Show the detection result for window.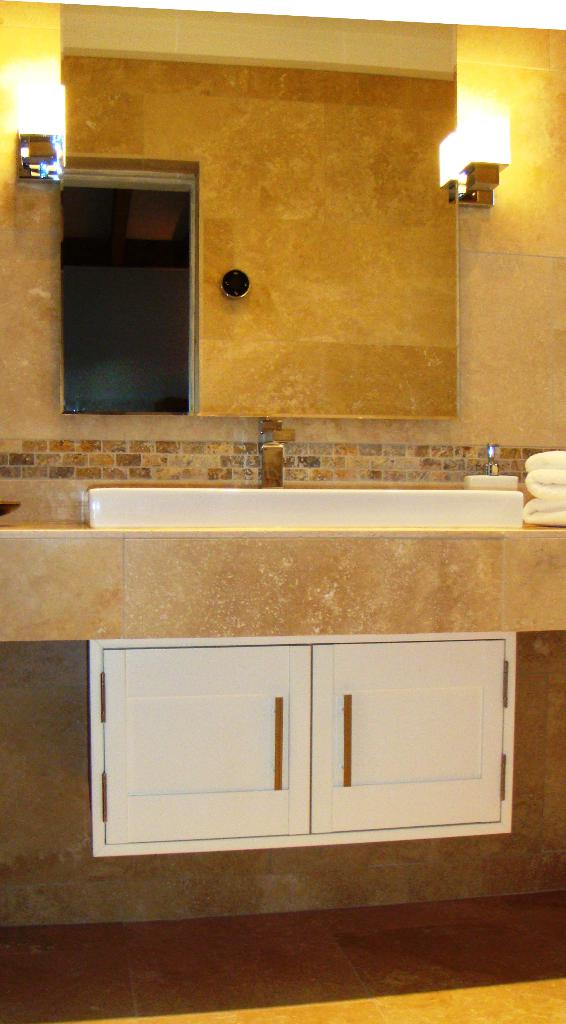
box(51, 131, 206, 413).
